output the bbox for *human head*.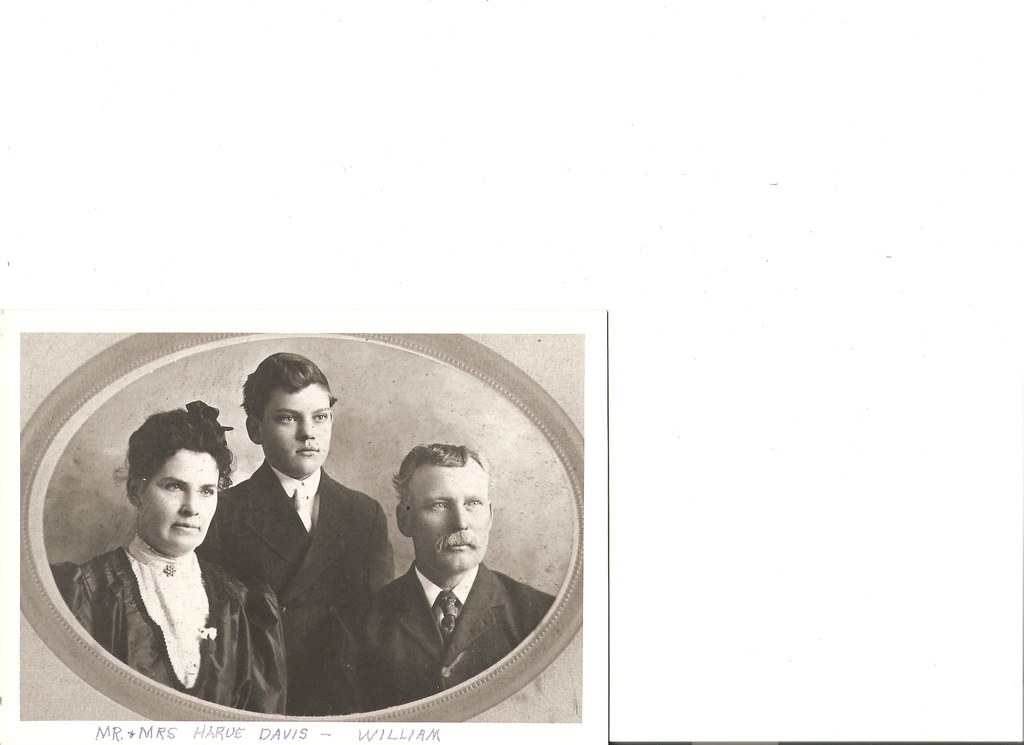
detection(396, 447, 493, 578).
